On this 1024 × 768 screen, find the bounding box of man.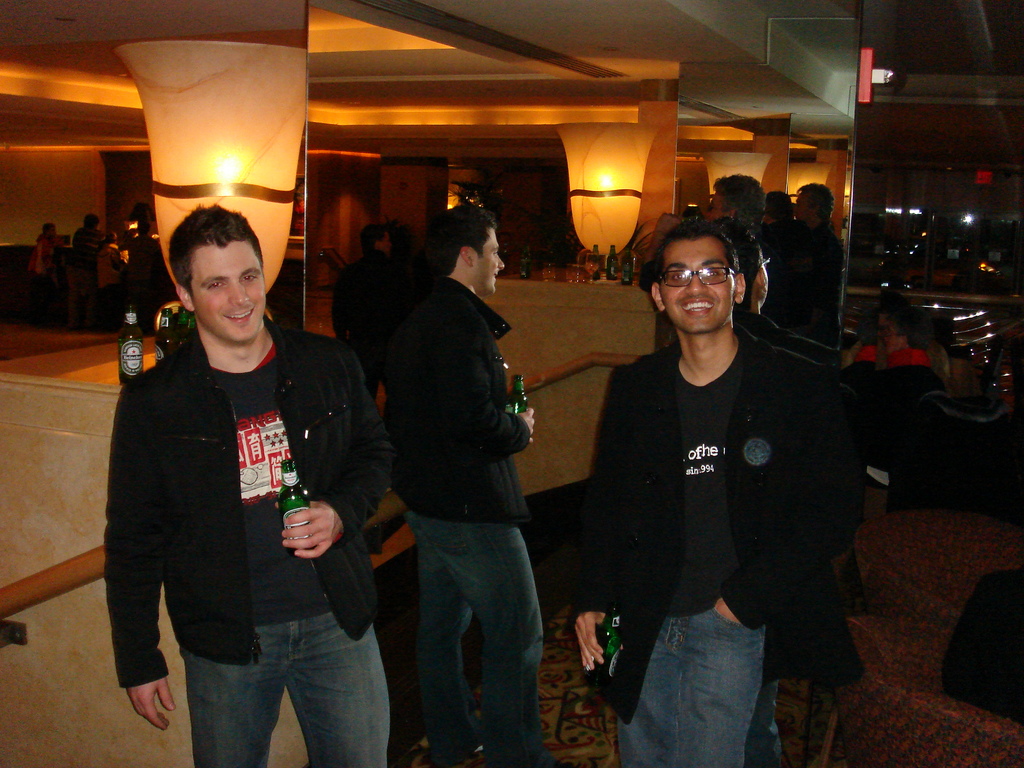
Bounding box: locate(792, 181, 847, 355).
